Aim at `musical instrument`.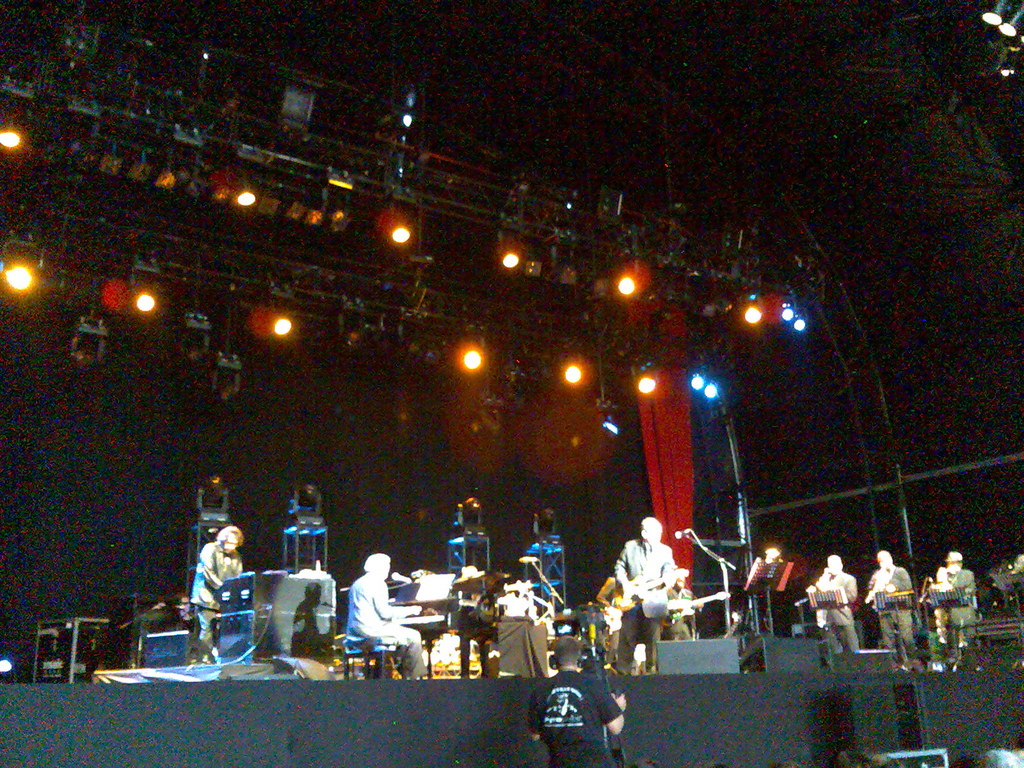
Aimed at x1=801, y1=566, x2=838, y2=623.
